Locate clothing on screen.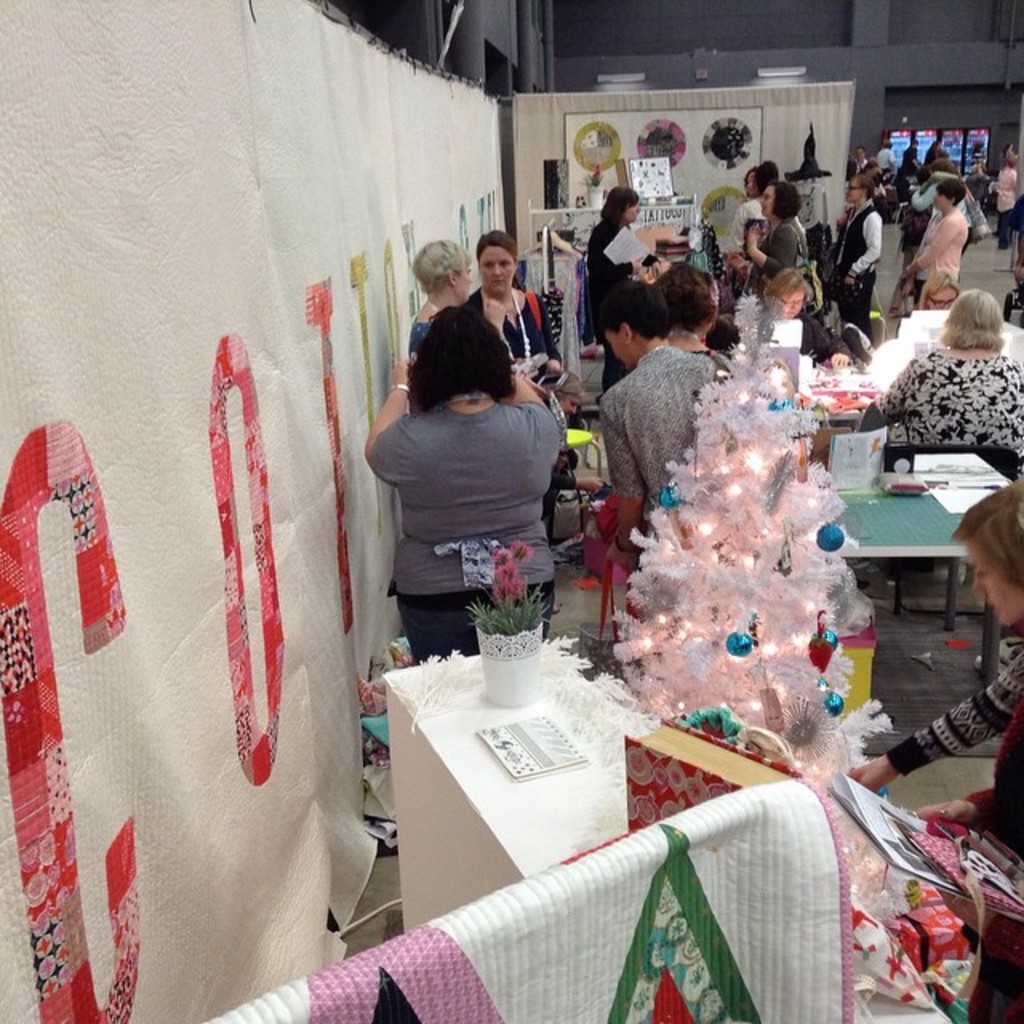
On screen at select_region(883, 622, 1022, 771).
